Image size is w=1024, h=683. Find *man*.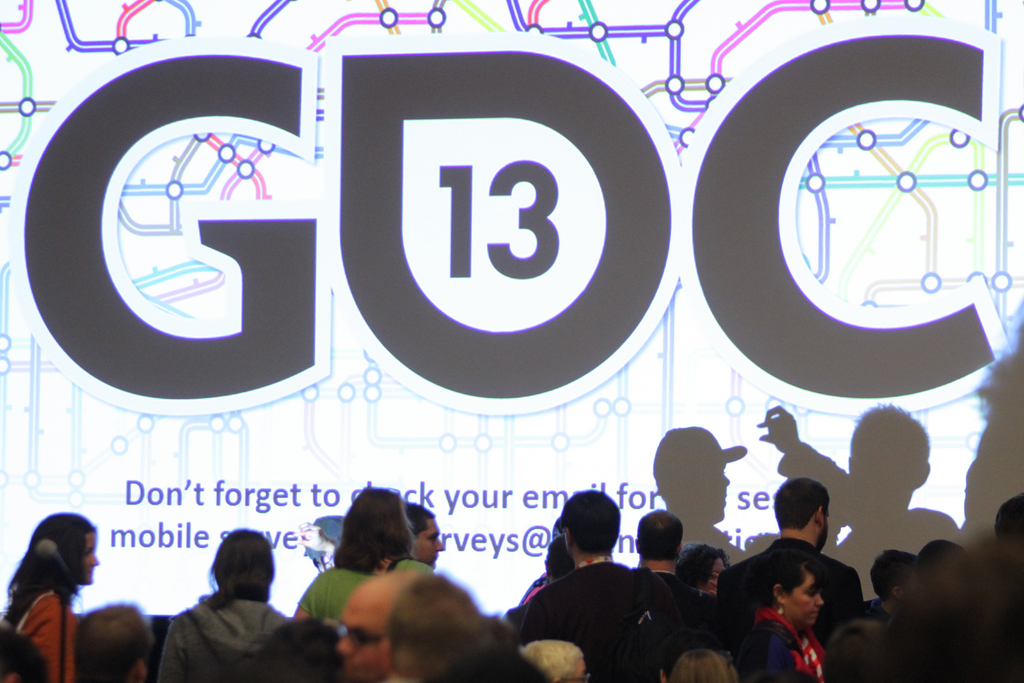
left=850, top=528, right=1023, bottom=682.
